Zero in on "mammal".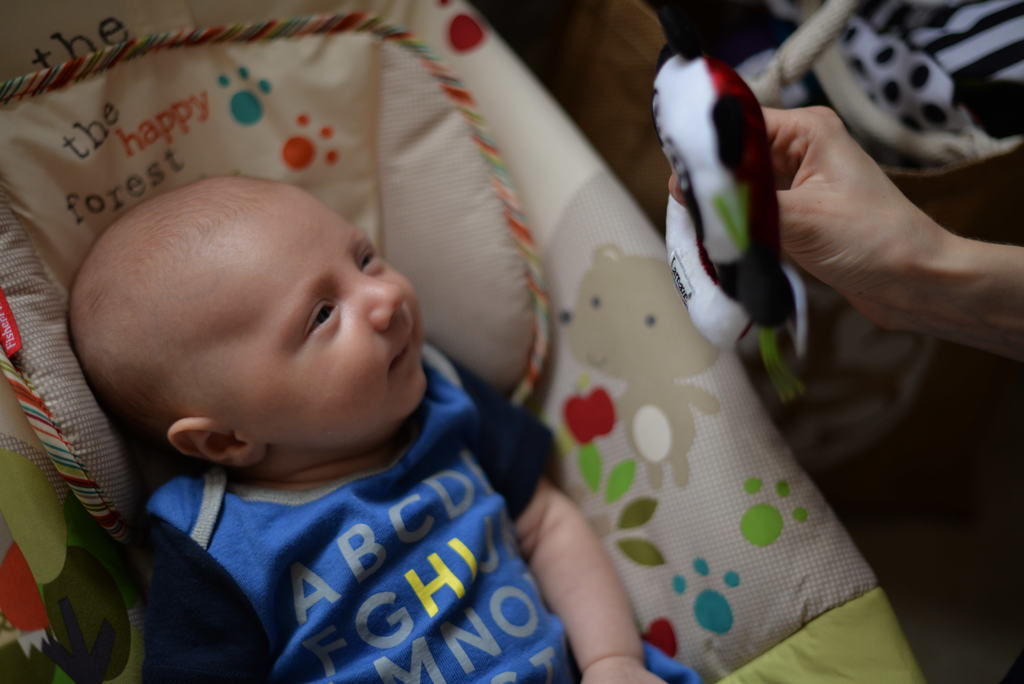
Zeroed in: region(94, 181, 698, 683).
